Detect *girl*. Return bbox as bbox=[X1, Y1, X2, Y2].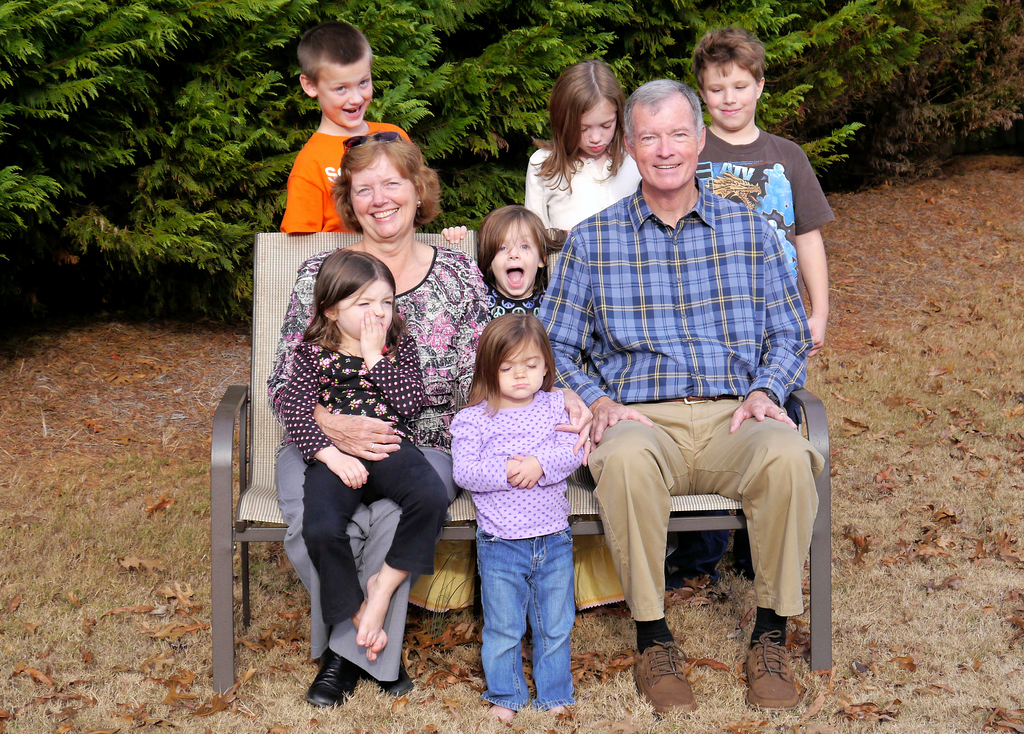
bbox=[280, 246, 440, 658].
